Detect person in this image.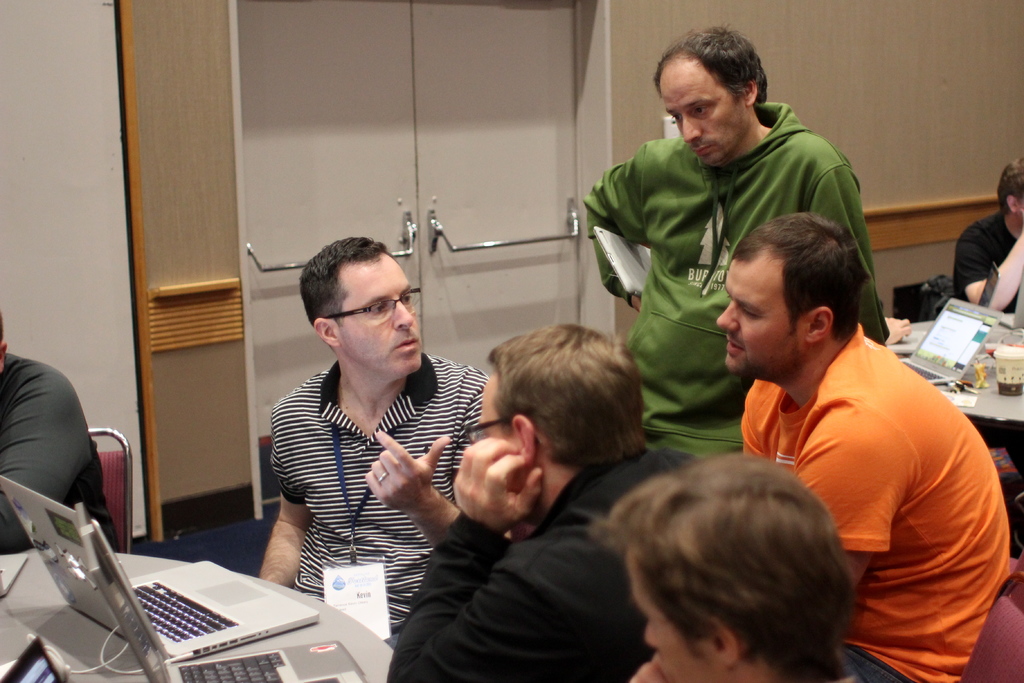
Detection: 589,31,908,488.
